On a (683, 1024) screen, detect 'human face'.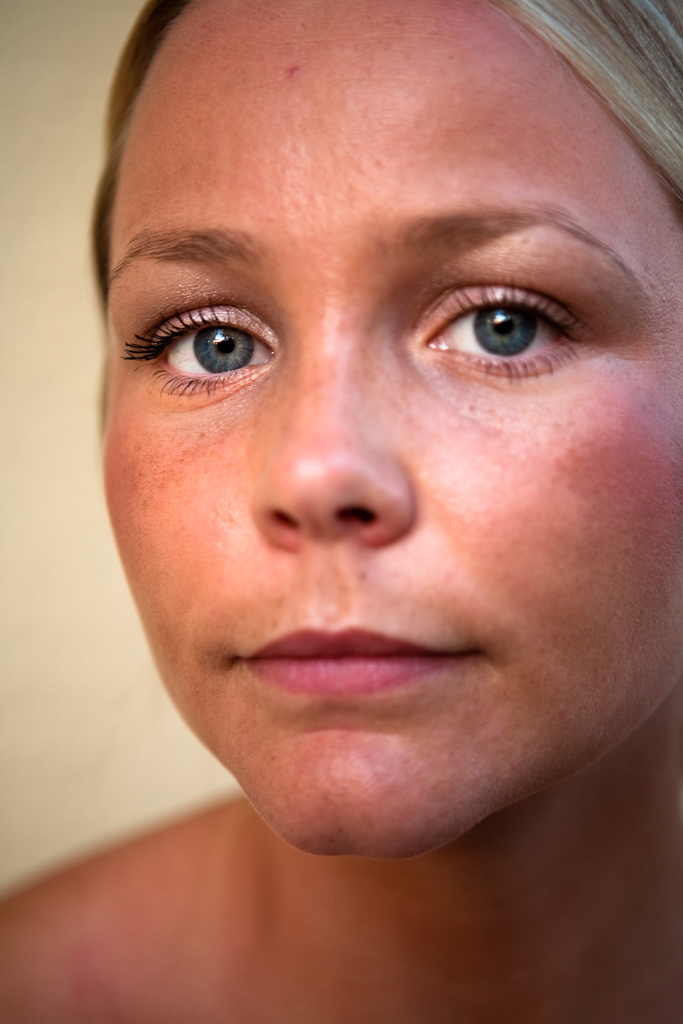
locate(97, 0, 682, 863).
